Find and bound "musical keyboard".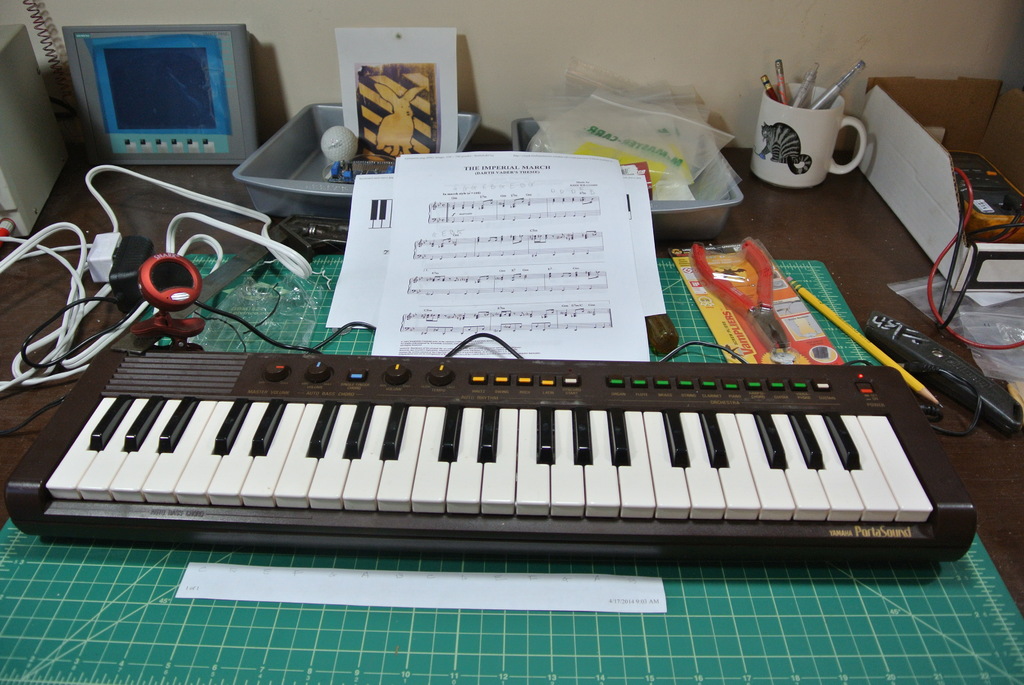
Bound: (2,352,983,563).
